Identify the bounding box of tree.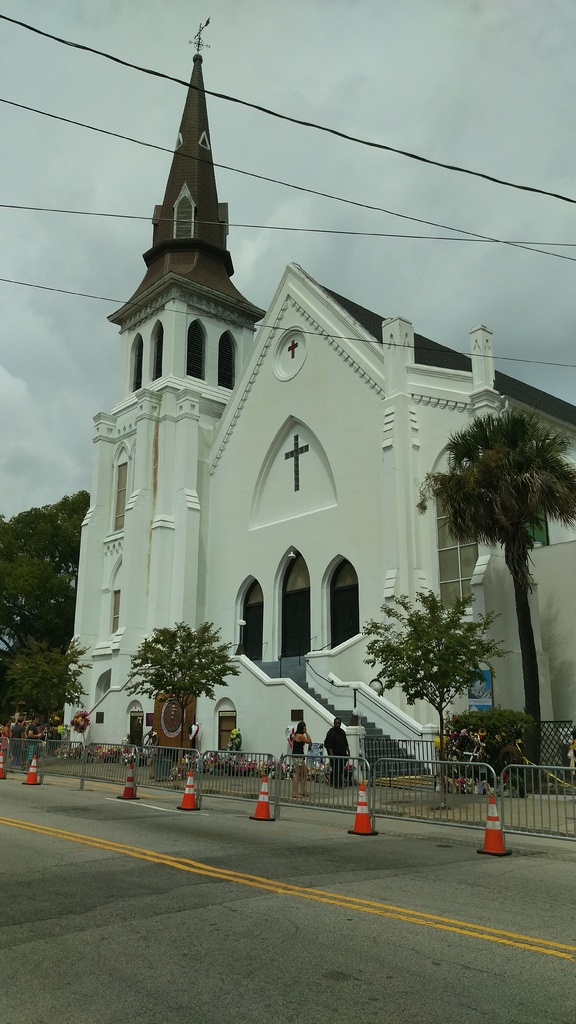
BBox(362, 584, 516, 764).
